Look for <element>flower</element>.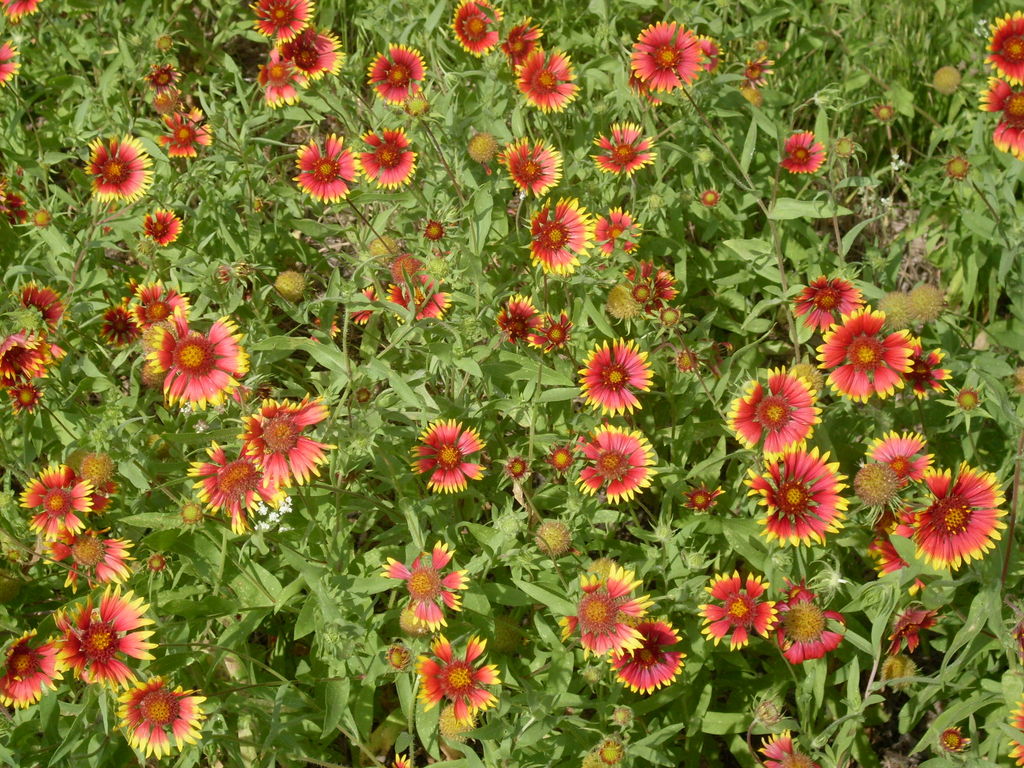
Found: (left=150, top=88, right=177, bottom=111).
